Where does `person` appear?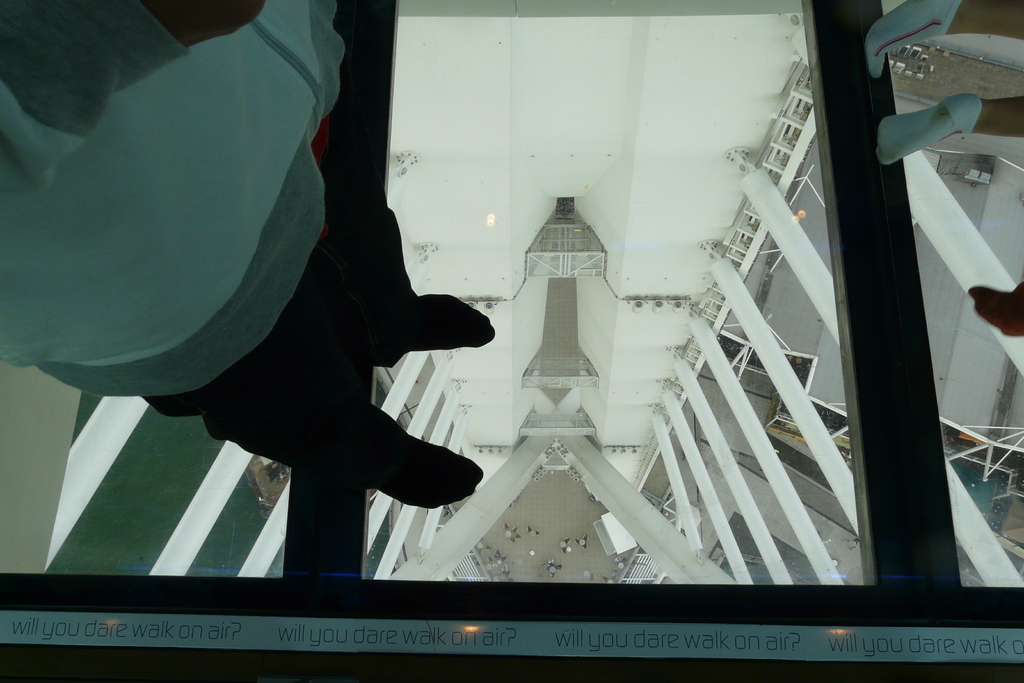
Appears at <bbox>0, 0, 490, 506</bbox>.
